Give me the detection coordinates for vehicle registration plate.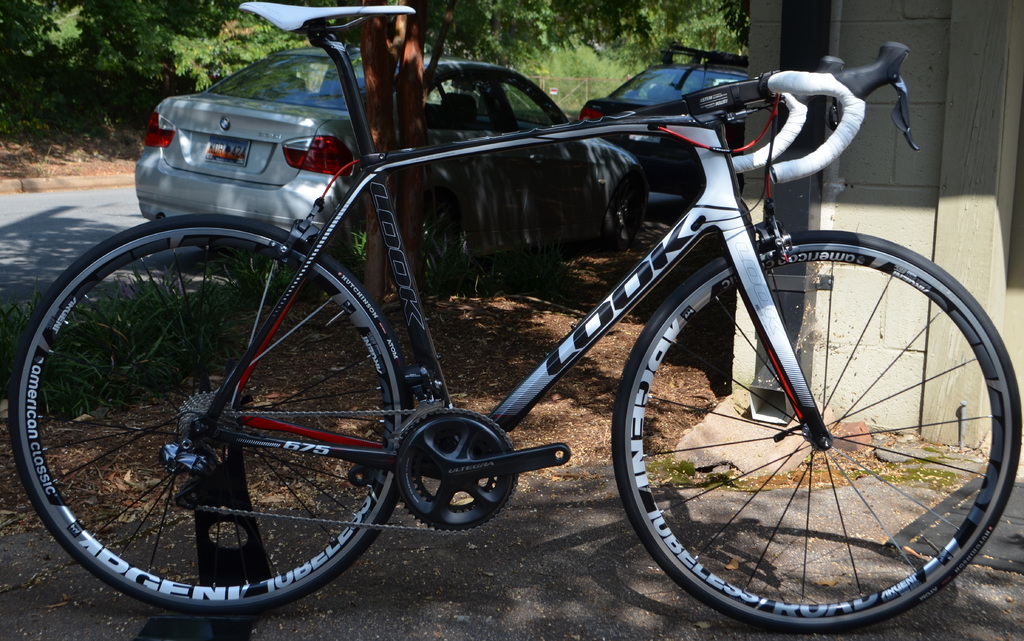
x1=205 y1=136 x2=247 y2=168.
